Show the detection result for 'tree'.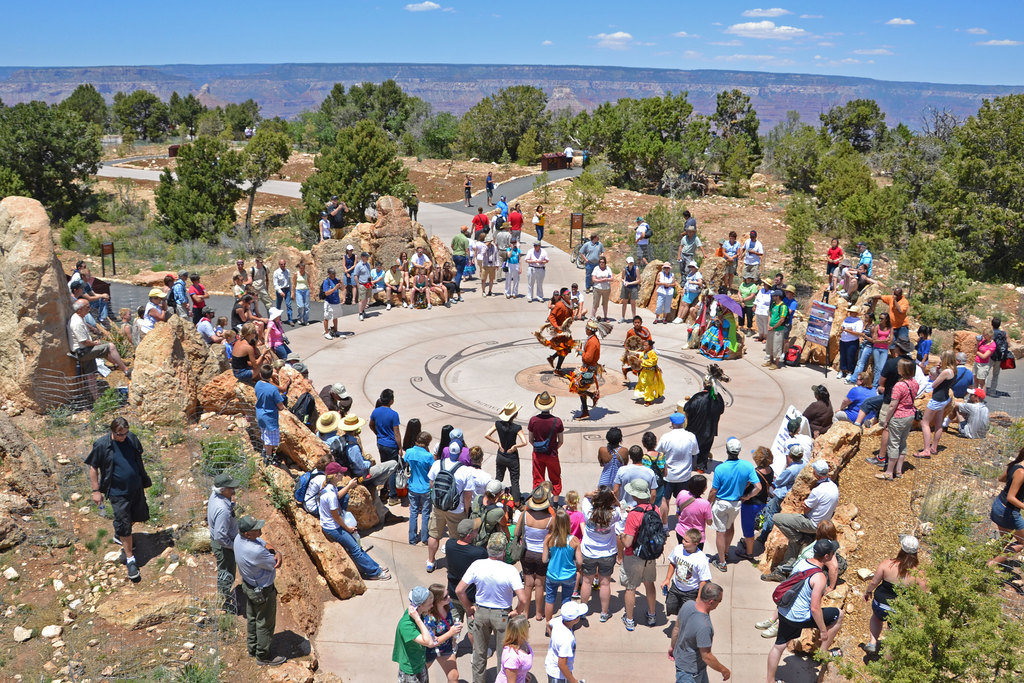
<bbox>565, 170, 600, 227</bbox>.
